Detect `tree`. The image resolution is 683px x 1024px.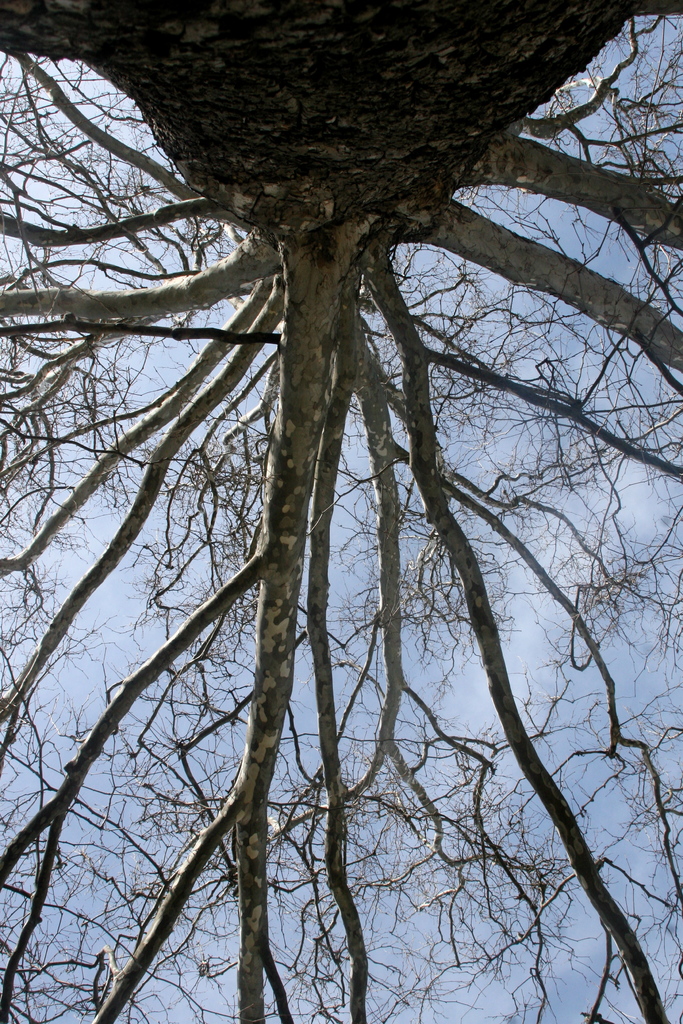
locate(0, 0, 682, 1016).
